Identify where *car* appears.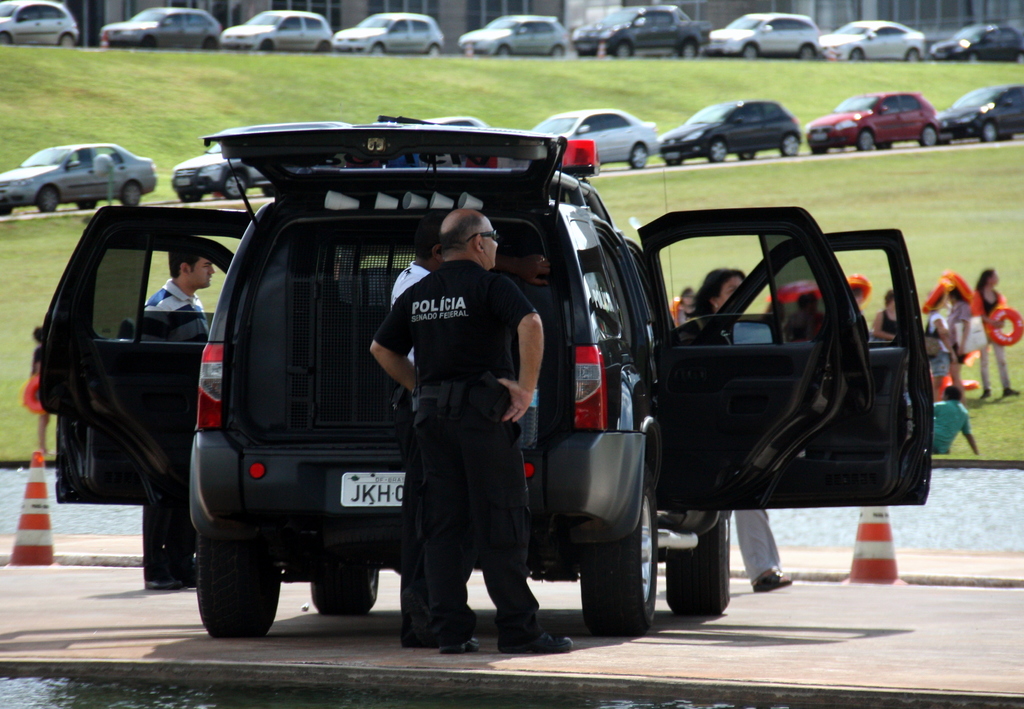
Appears at {"left": 99, "top": 4, "right": 223, "bottom": 49}.
